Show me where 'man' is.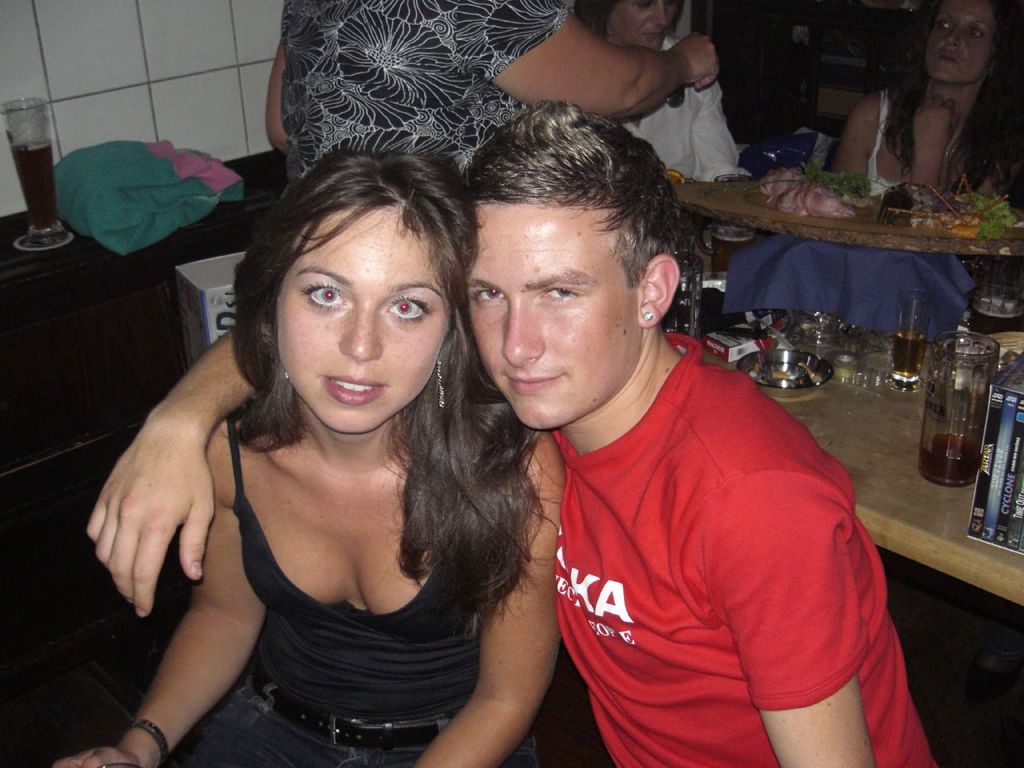
'man' is at rect(80, 95, 938, 767).
